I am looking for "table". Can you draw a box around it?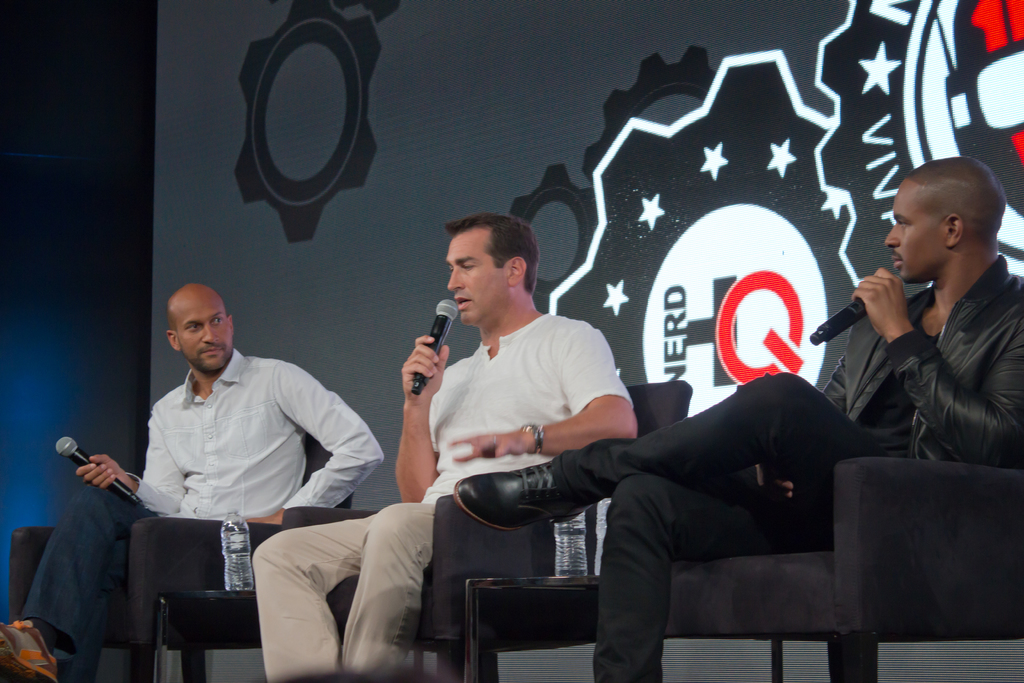
Sure, the bounding box is bbox(159, 588, 260, 682).
